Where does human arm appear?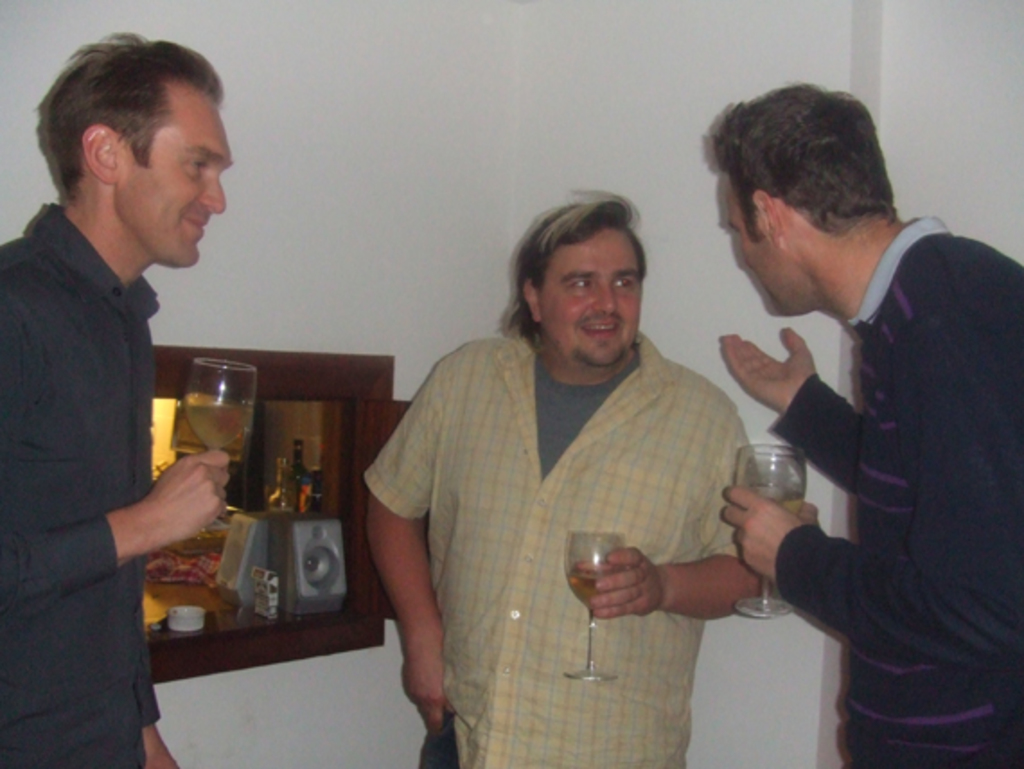
Appears at (x1=717, y1=280, x2=1022, y2=670).
